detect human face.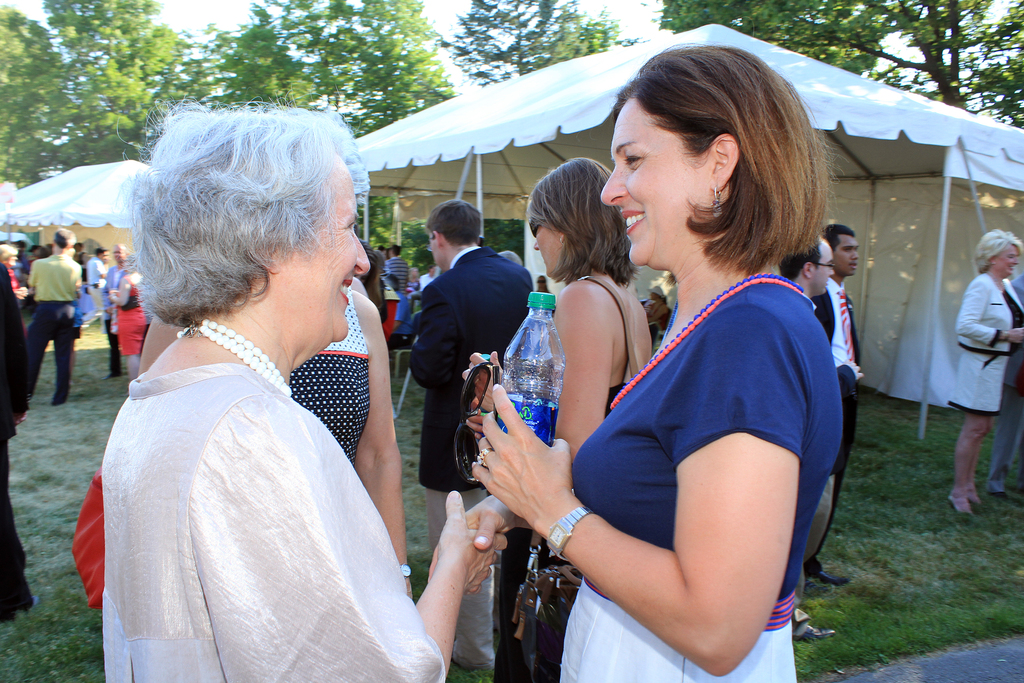
Detected at box(998, 239, 1019, 279).
